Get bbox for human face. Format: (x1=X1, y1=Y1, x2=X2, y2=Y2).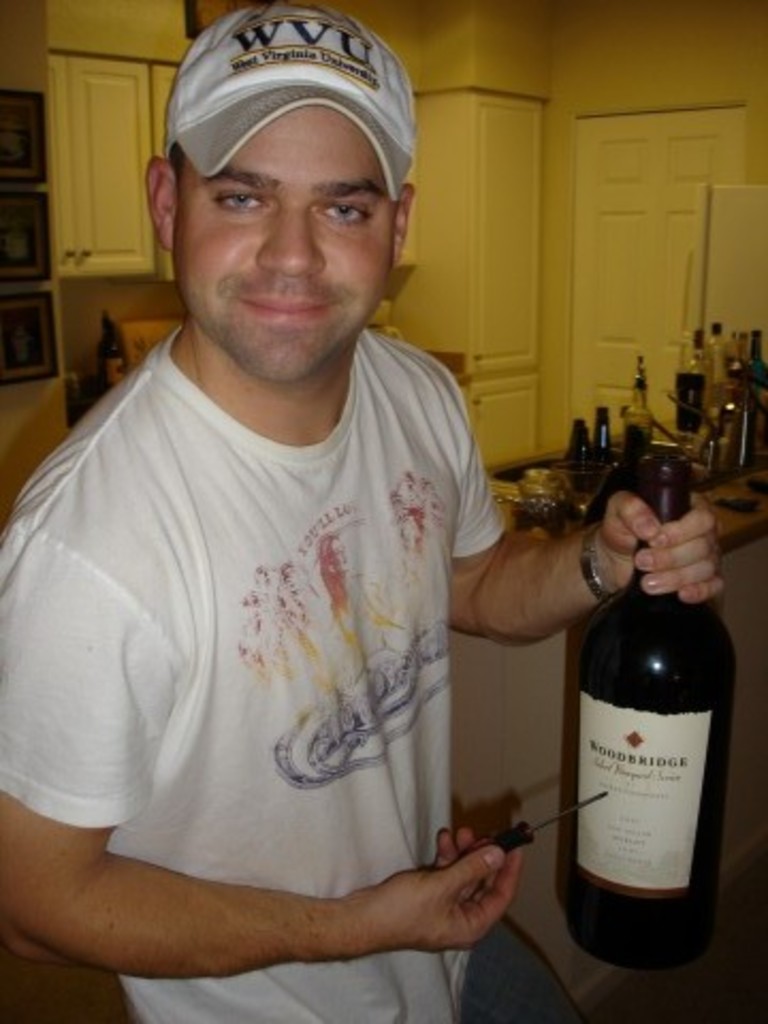
(x1=166, y1=107, x2=395, y2=380).
